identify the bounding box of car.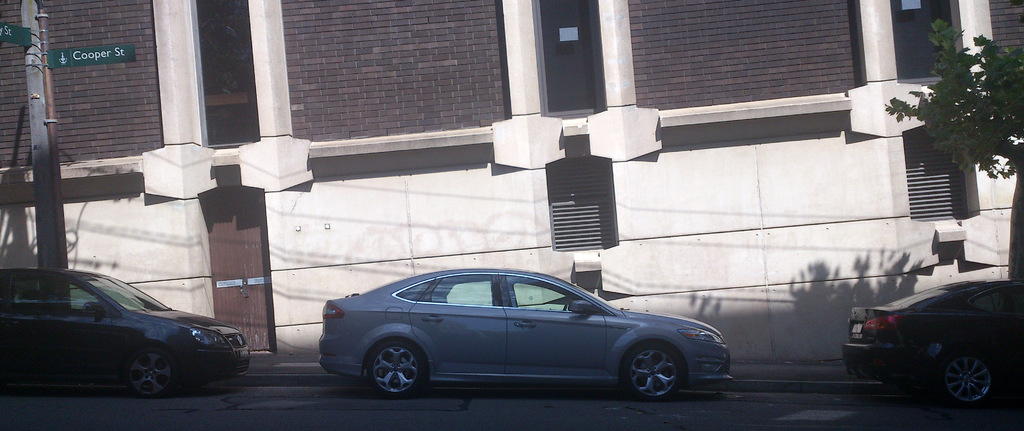
pyautogui.locateOnScreen(832, 276, 1023, 411).
